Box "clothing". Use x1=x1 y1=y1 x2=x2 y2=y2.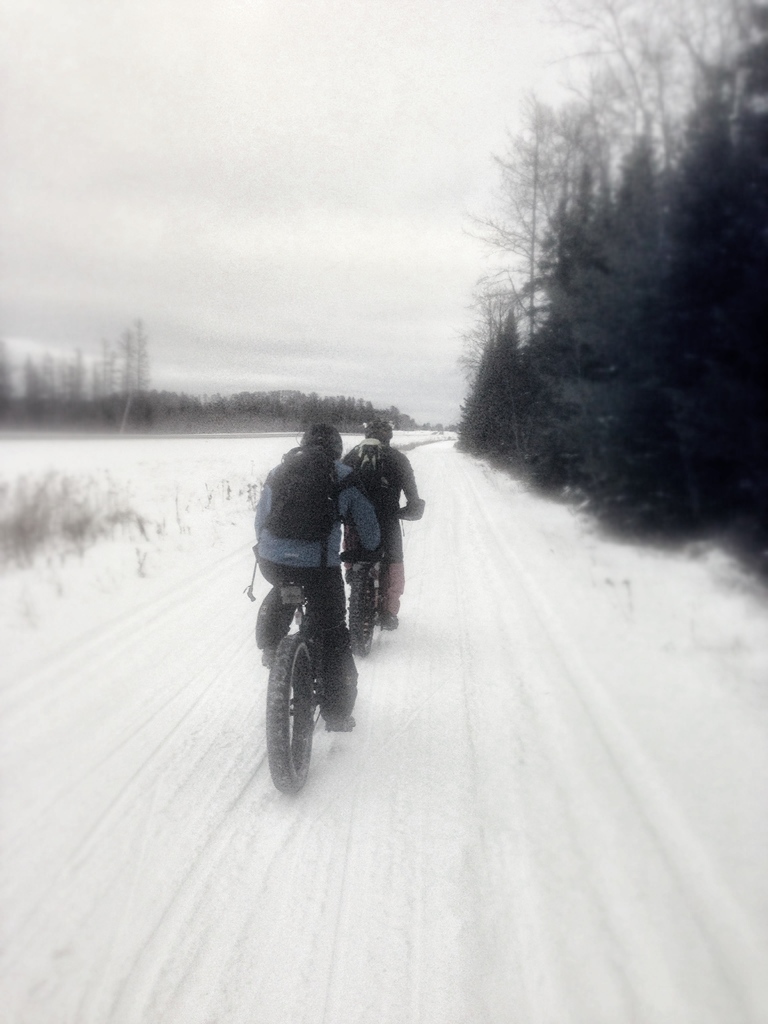
x1=340 y1=440 x2=424 y2=611.
